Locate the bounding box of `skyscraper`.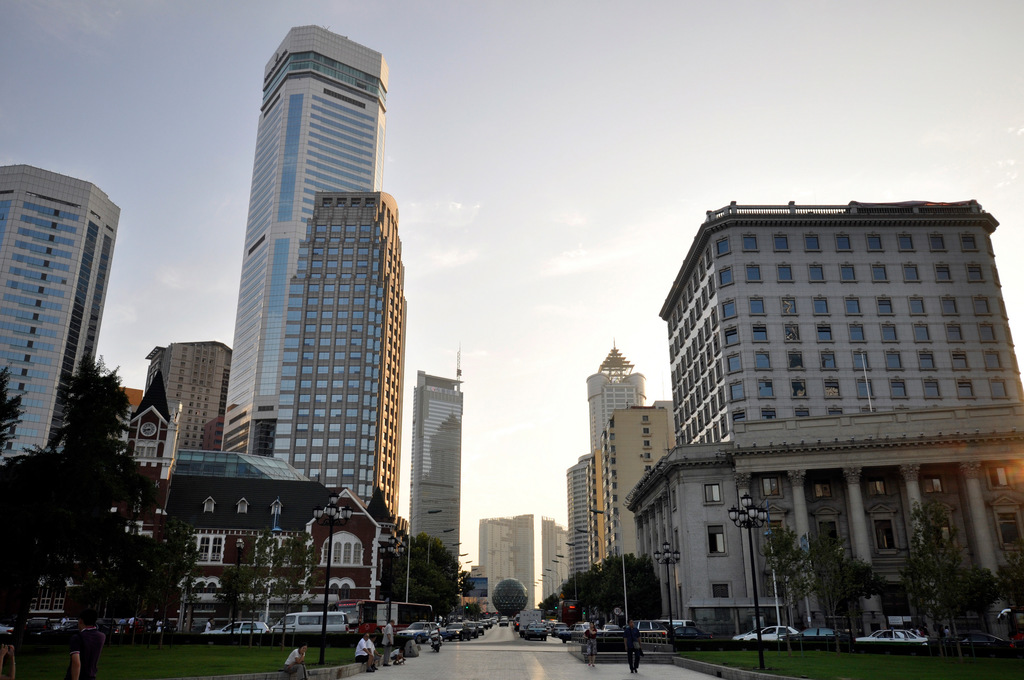
Bounding box: box(222, 21, 388, 451).
